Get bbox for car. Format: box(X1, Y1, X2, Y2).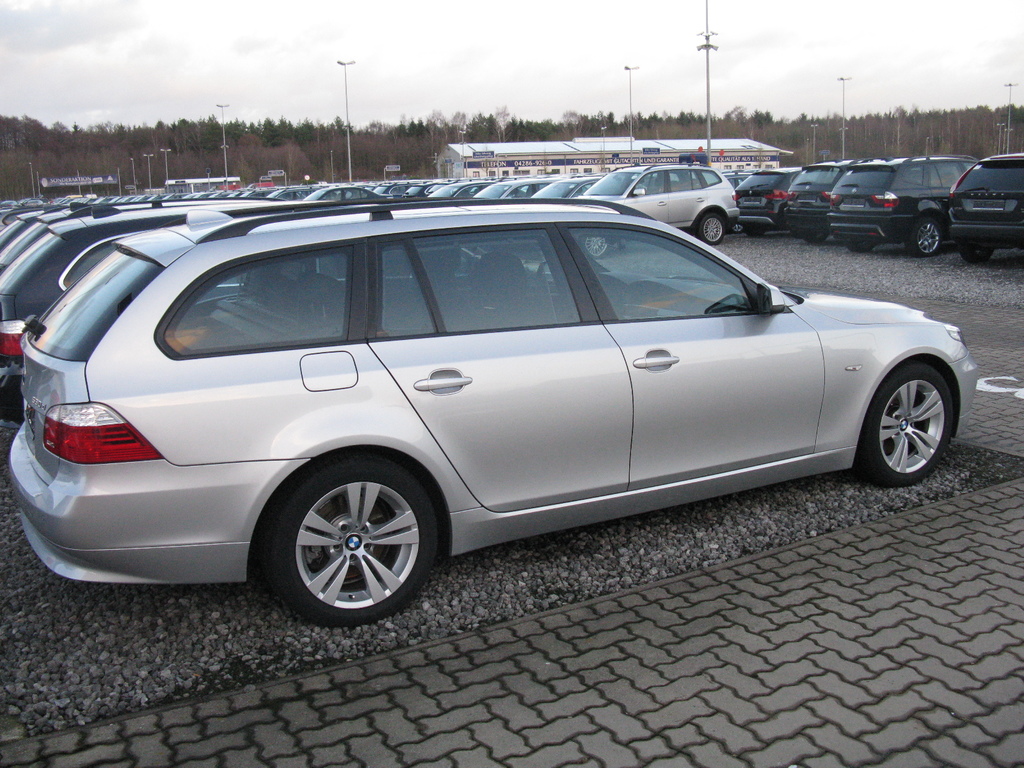
box(943, 152, 1023, 254).
